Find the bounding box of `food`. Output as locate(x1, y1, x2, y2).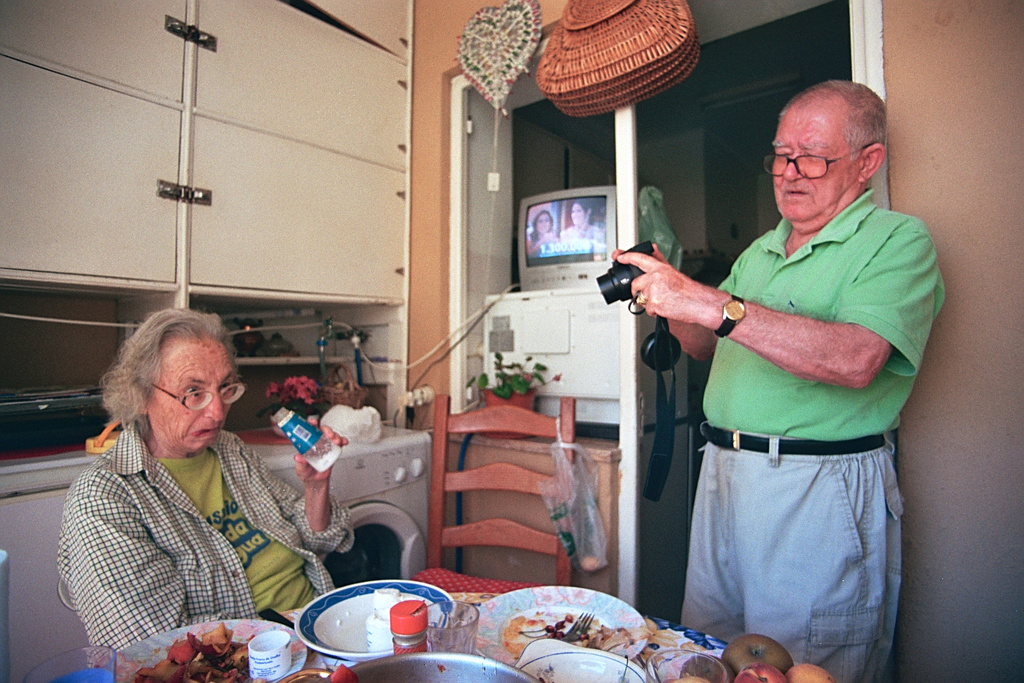
locate(736, 661, 788, 682).
